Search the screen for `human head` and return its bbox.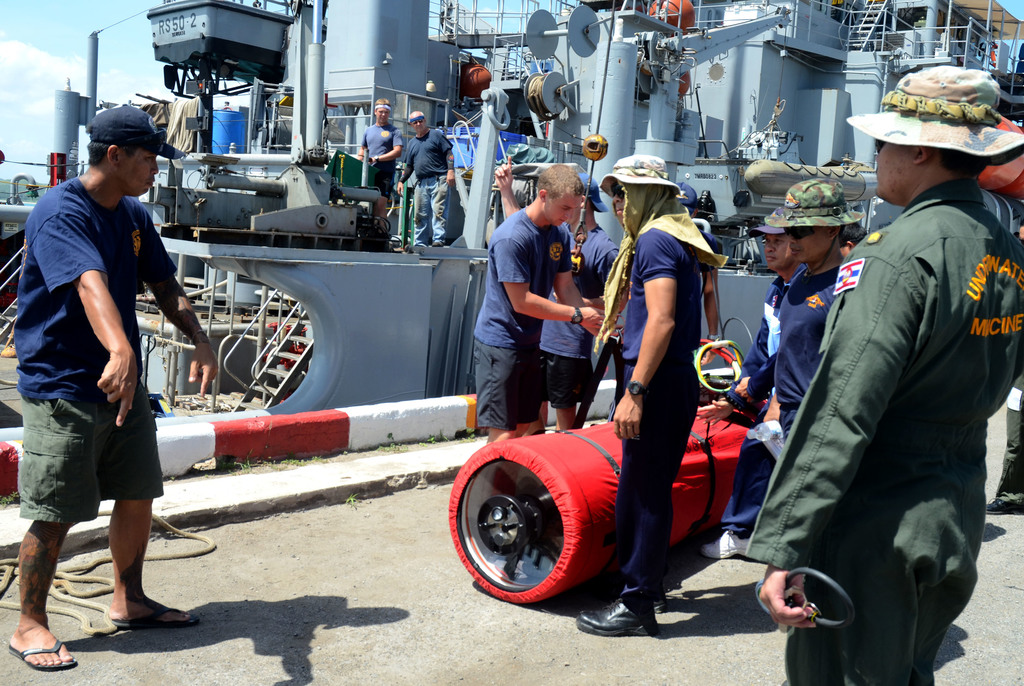
Found: [531,162,582,229].
